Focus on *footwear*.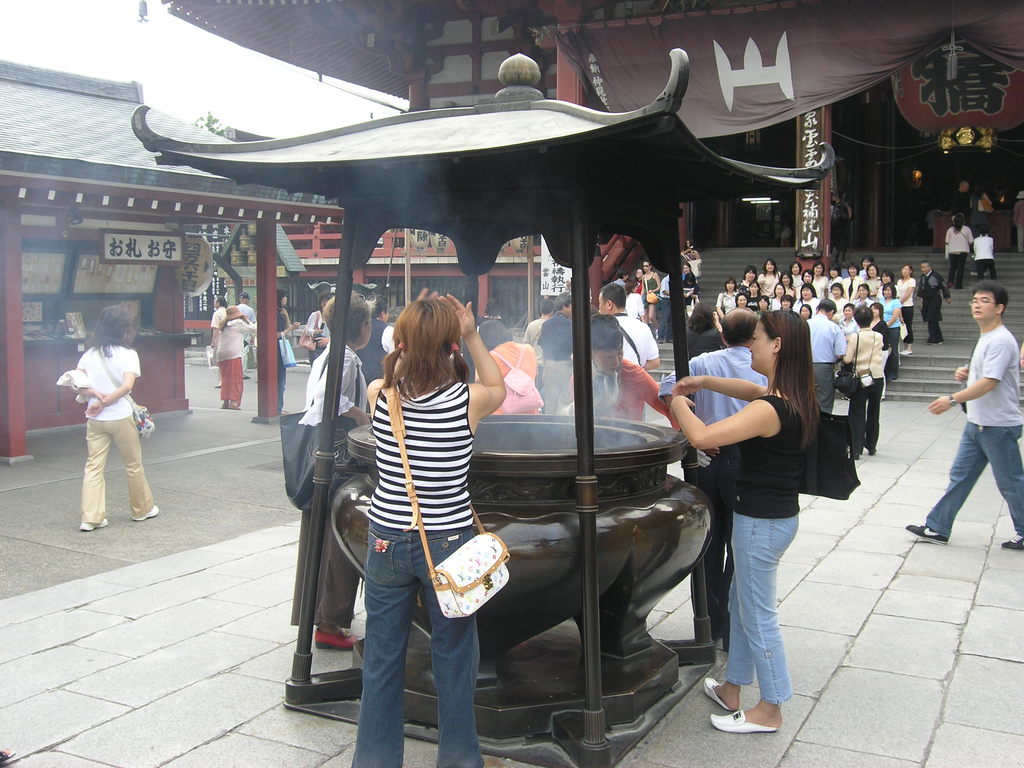
Focused at detection(902, 348, 911, 353).
